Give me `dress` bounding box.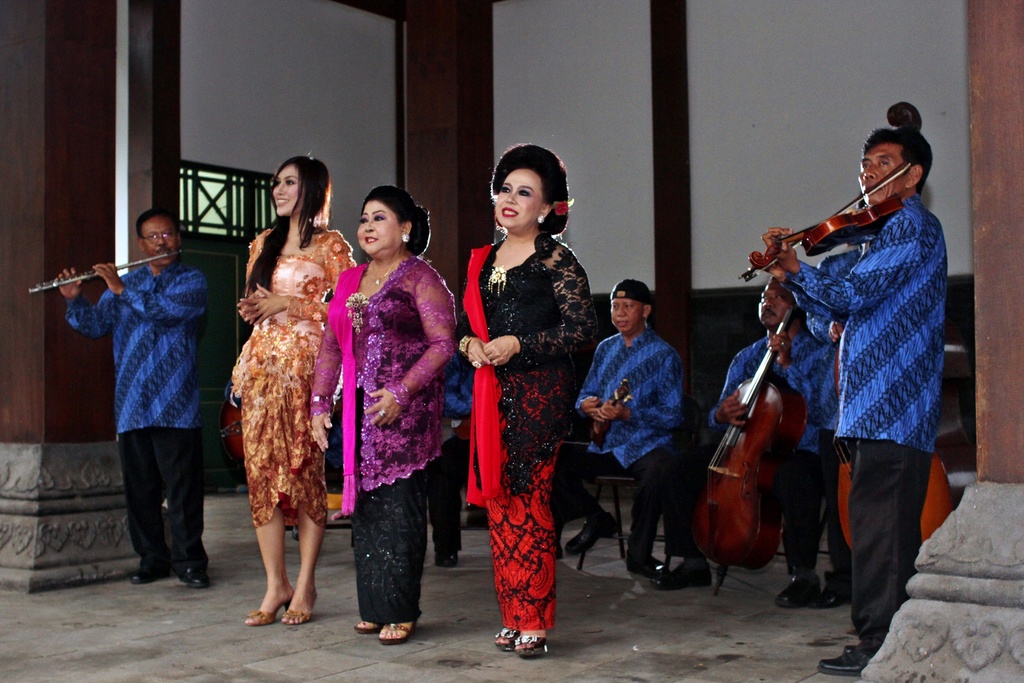
[x1=225, y1=225, x2=356, y2=525].
